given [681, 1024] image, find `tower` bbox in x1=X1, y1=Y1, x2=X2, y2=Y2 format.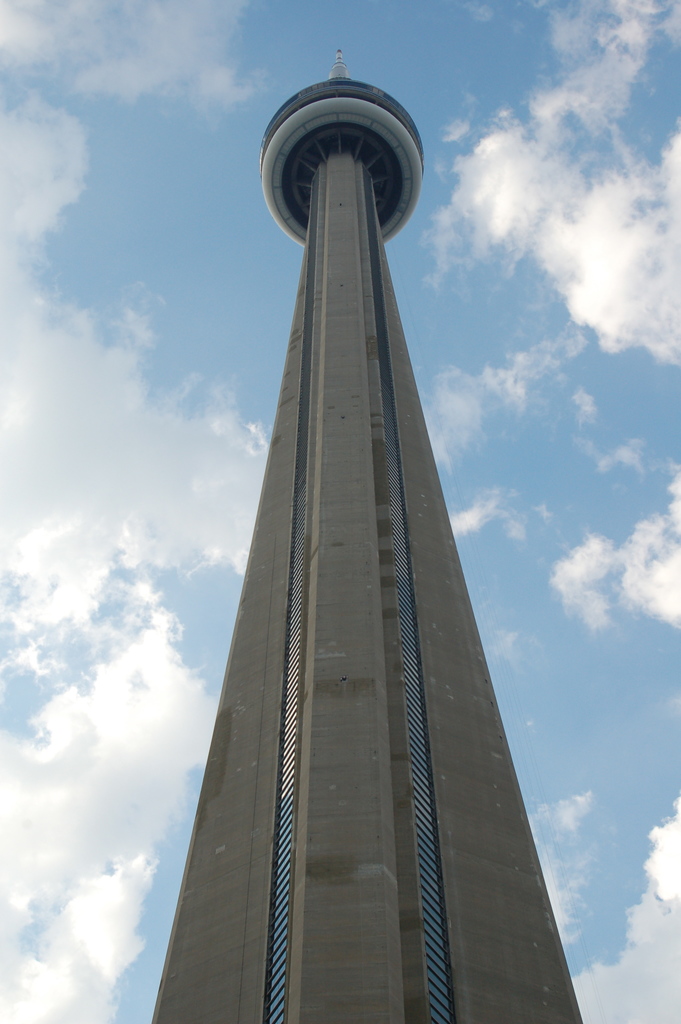
x1=152, y1=49, x2=583, y2=1023.
